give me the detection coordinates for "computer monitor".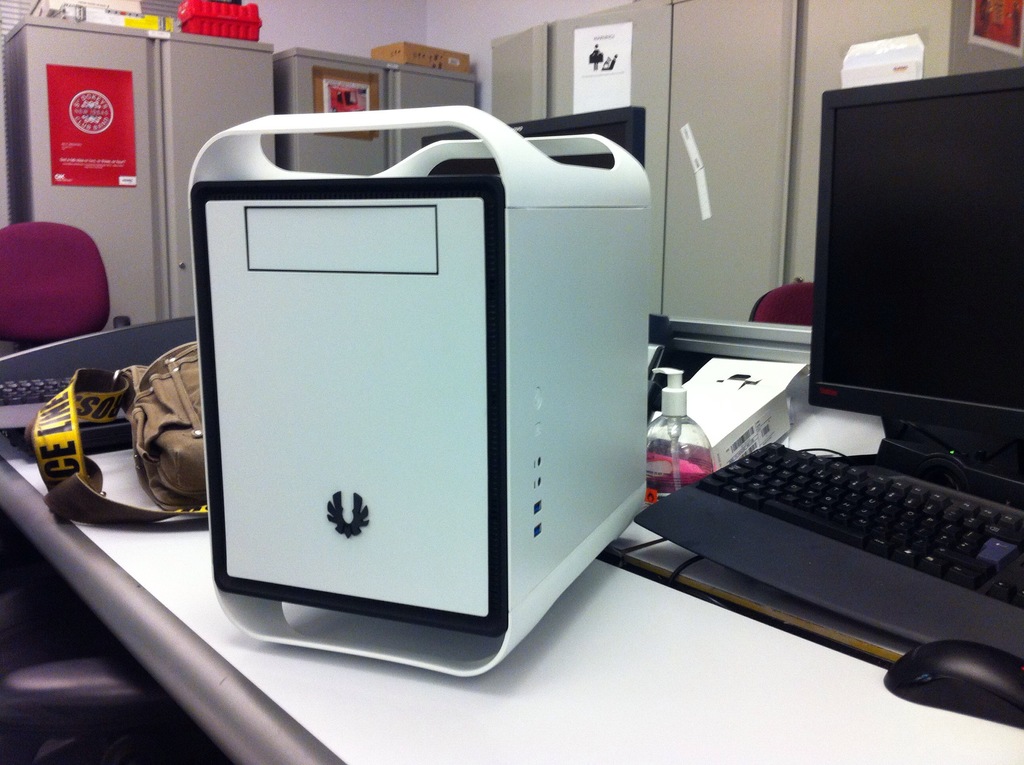
left=806, top=63, right=1023, bottom=493.
